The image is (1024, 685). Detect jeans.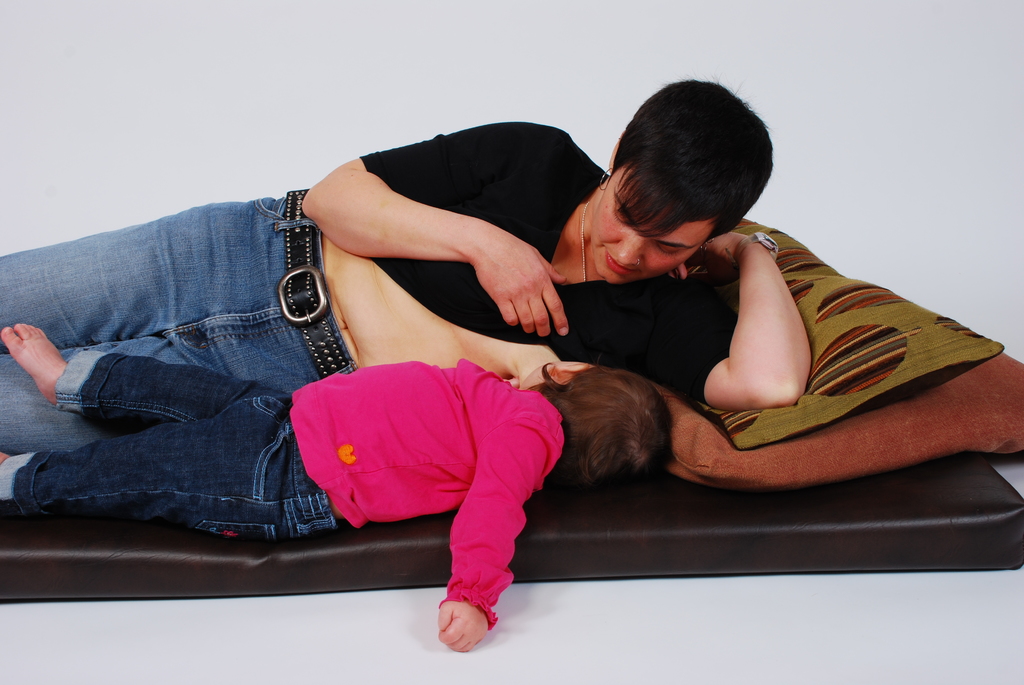
Detection: Rect(0, 189, 351, 457).
